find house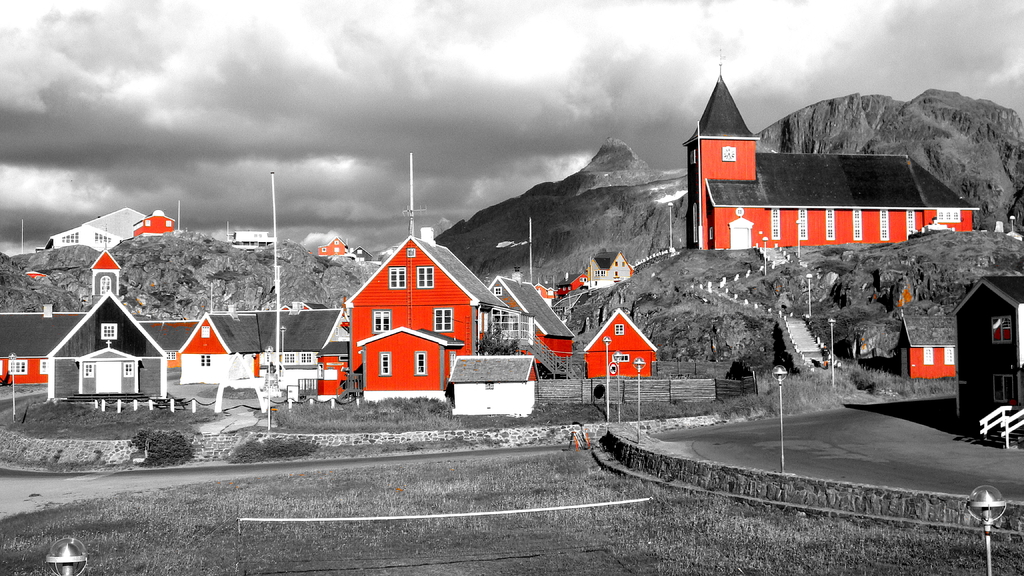
select_region(345, 226, 504, 412)
